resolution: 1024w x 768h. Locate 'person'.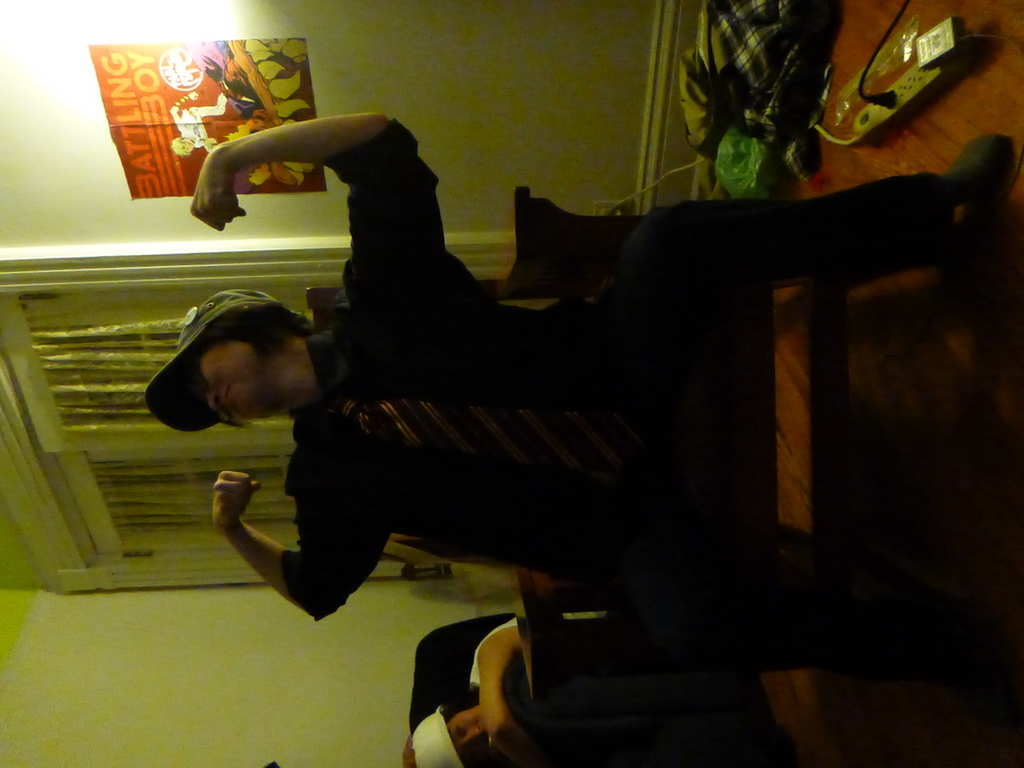
402,614,541,767.
